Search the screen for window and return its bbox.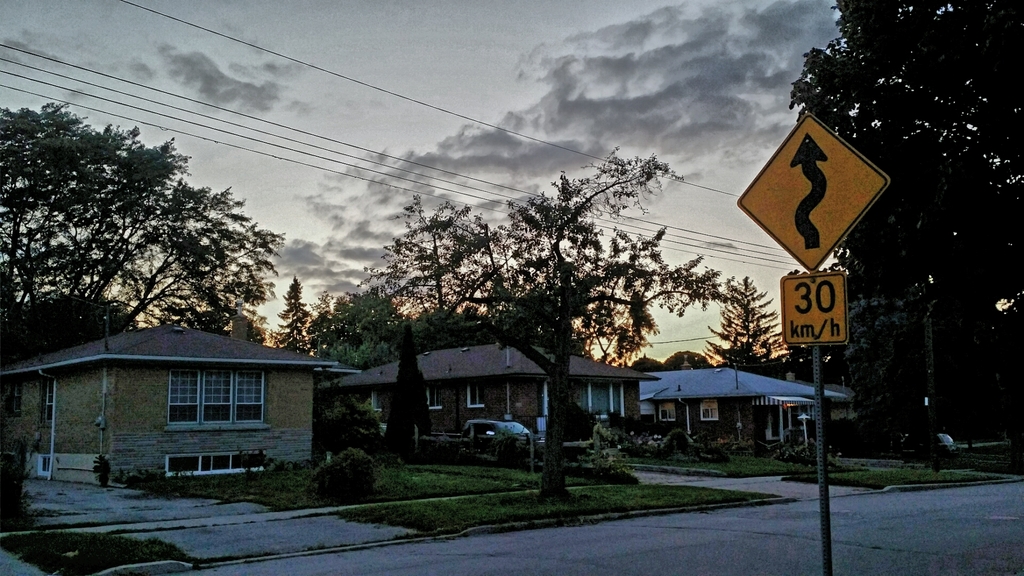
Found: {"x1": 656, "y1": 399, "x2": 676, "y2": 424}.
